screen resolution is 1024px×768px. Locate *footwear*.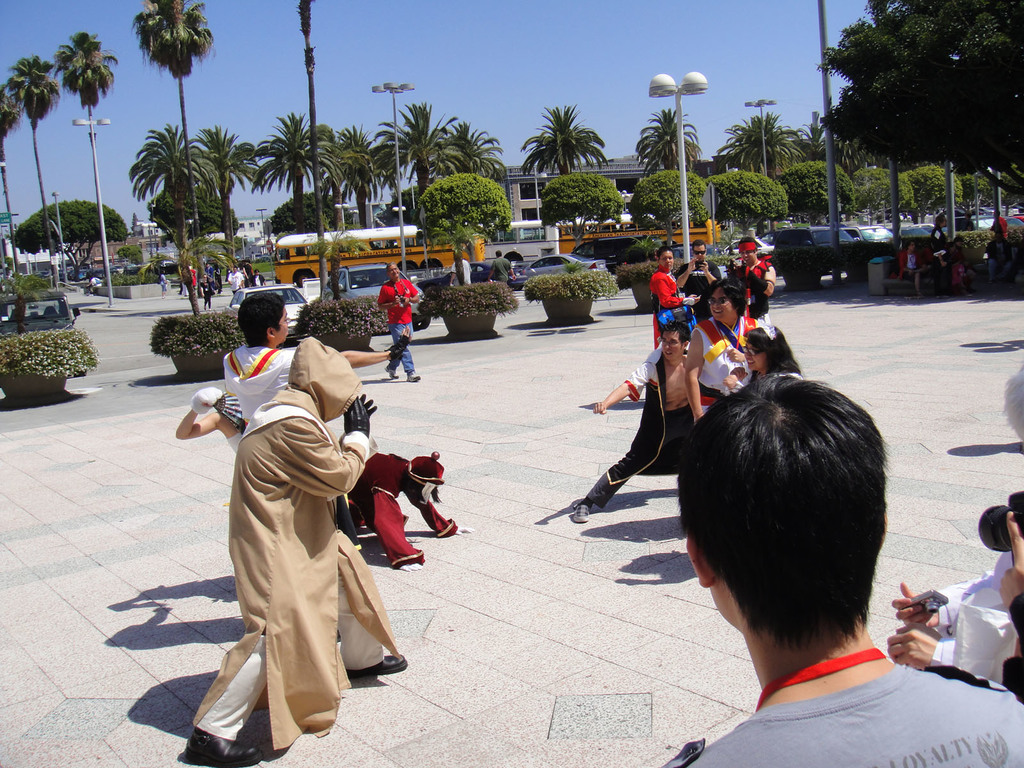
crop(347, 651, 406, 678).
